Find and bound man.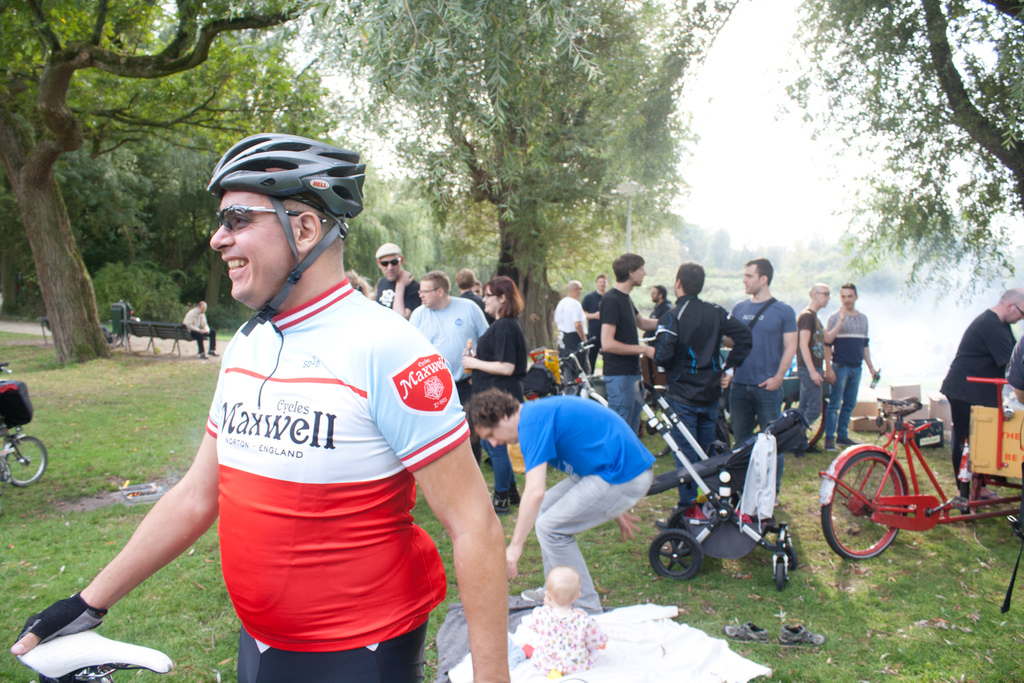
Bound: Rect(184, 299, 216, 360).
